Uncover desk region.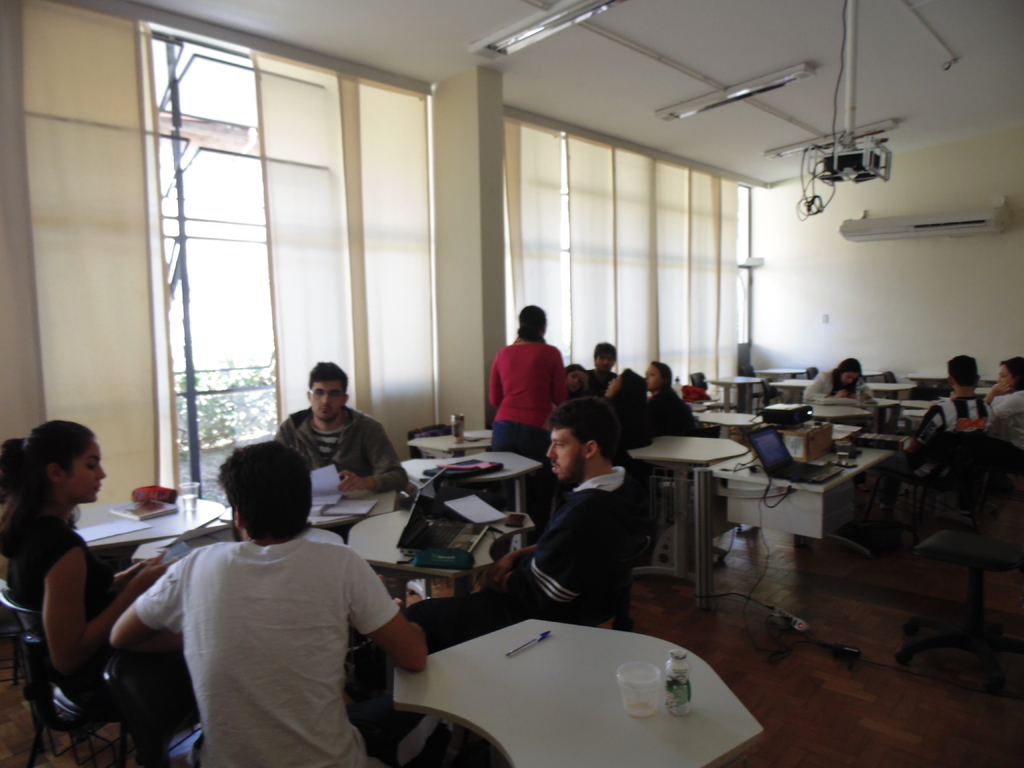
Uncovered: <bbox>717, 455, 895, 651</bbox>.
